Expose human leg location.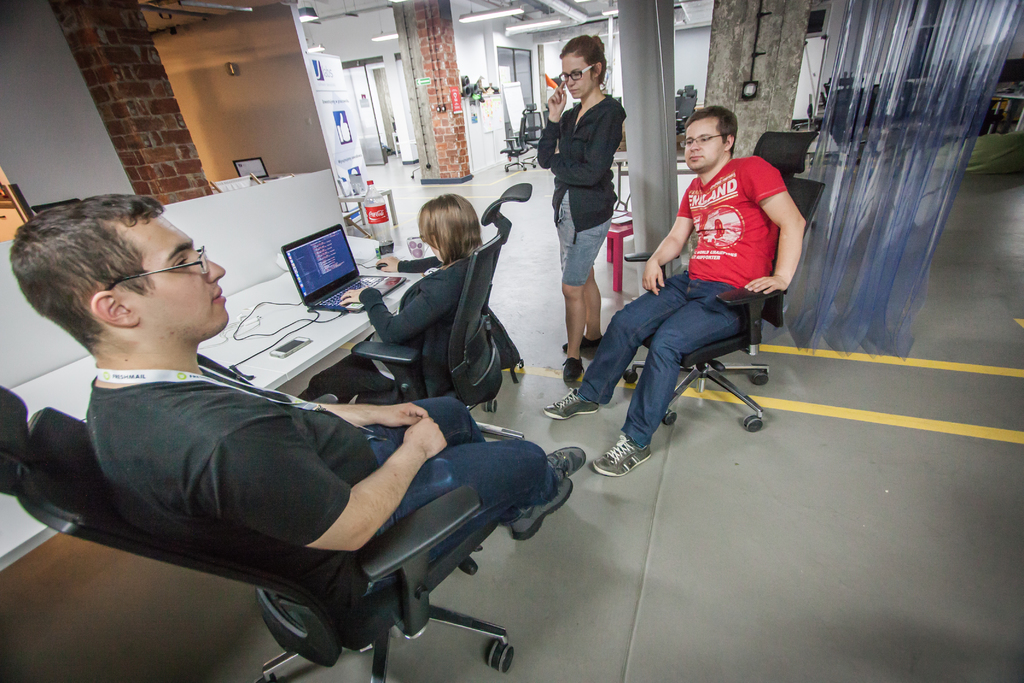
Exposed at x1=597, y1=293, x2=748, y2=481.
